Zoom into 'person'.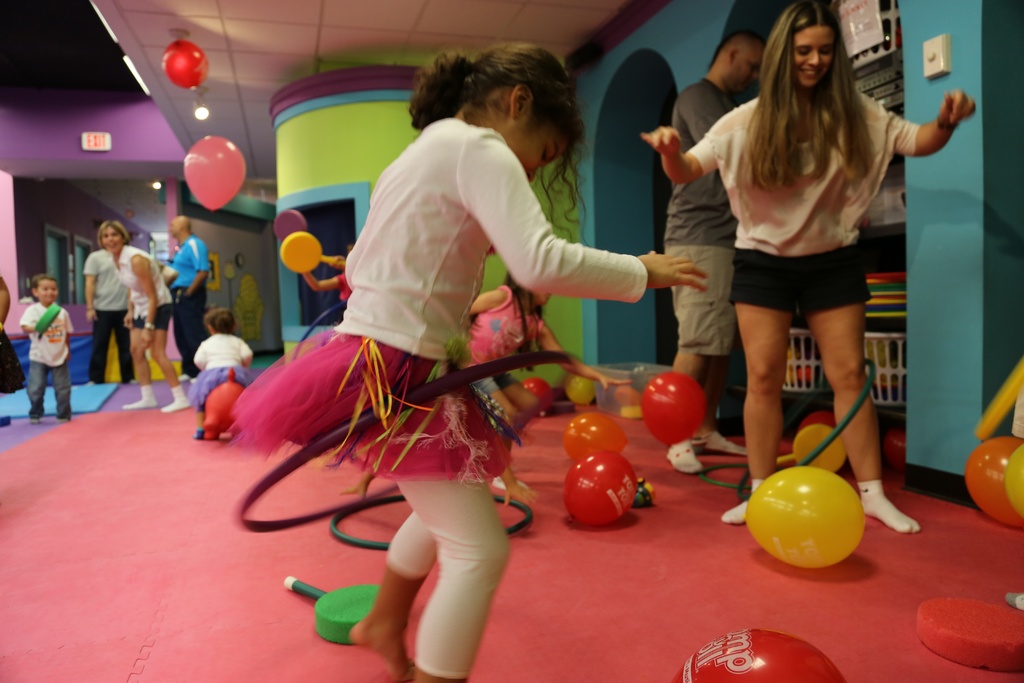
Zoom target: left=0, top=273, right=26, bottom=424.
